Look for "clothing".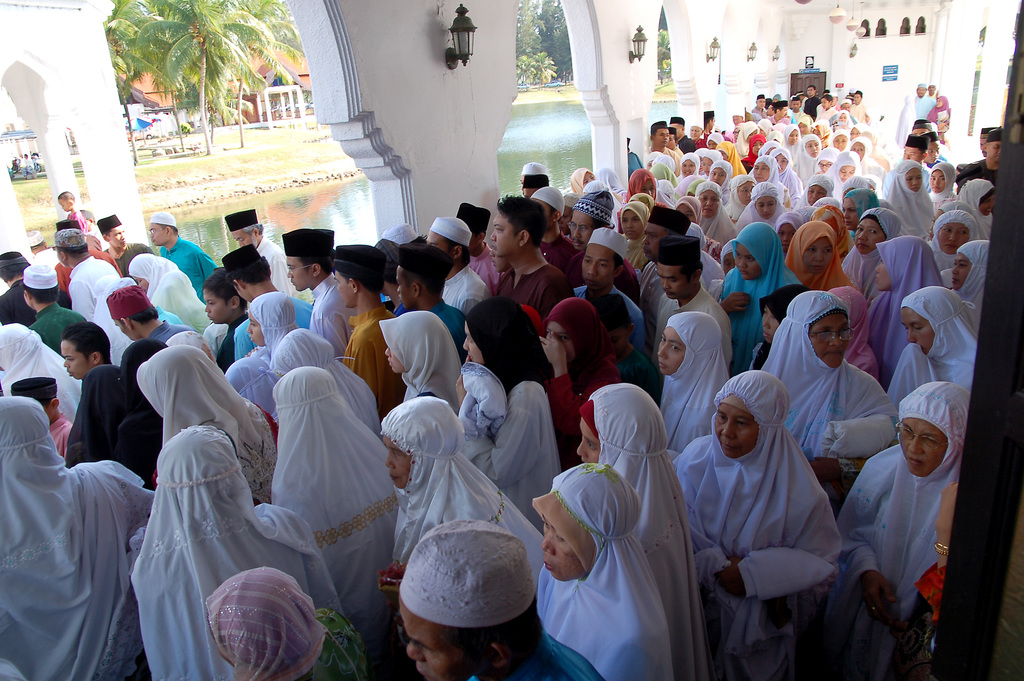
Found: crop(817, 172, 875, 202).
